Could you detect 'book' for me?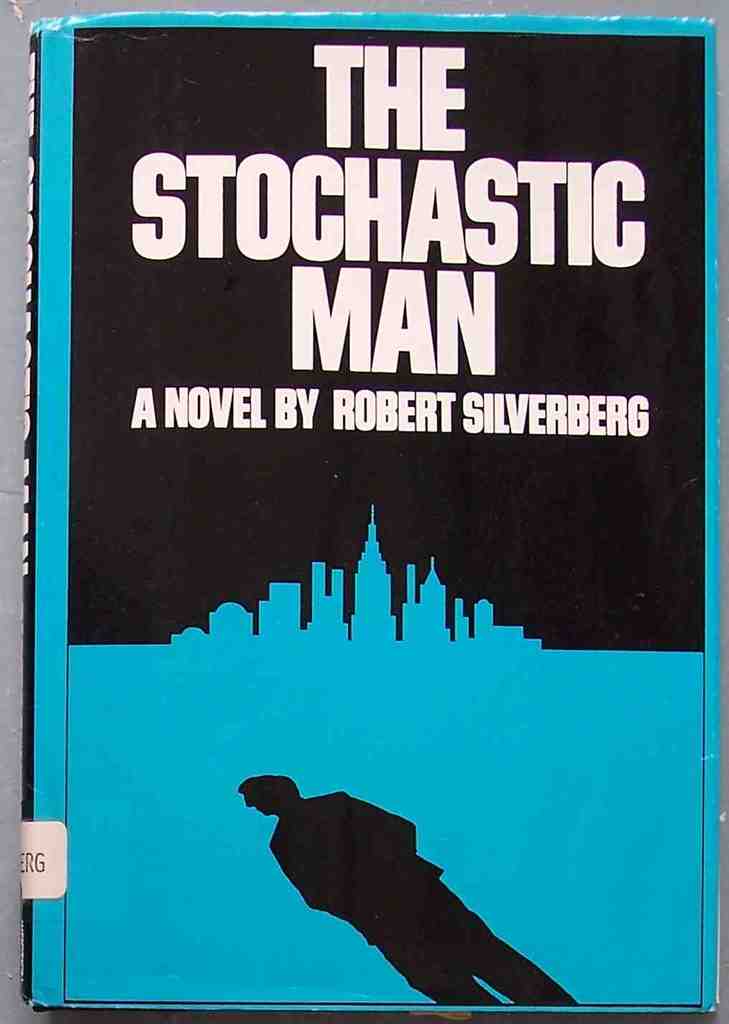
Detection result: box(21, 25, 713, 1011).
